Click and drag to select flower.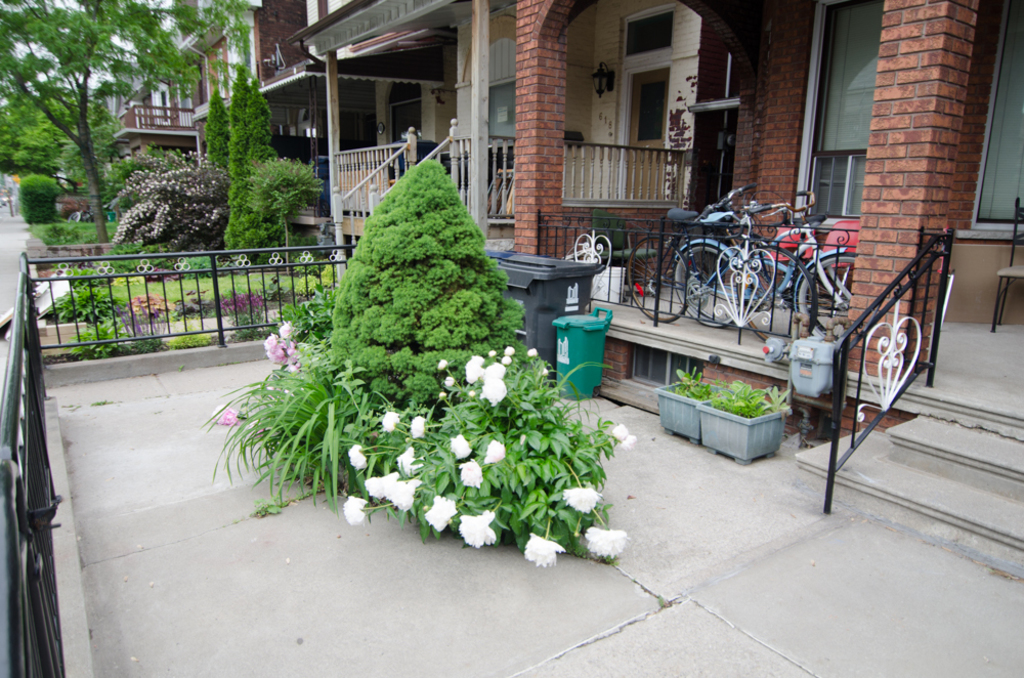
Selection: {"left": 484, "top": 371, "right": 509, "bottom": 408}.
